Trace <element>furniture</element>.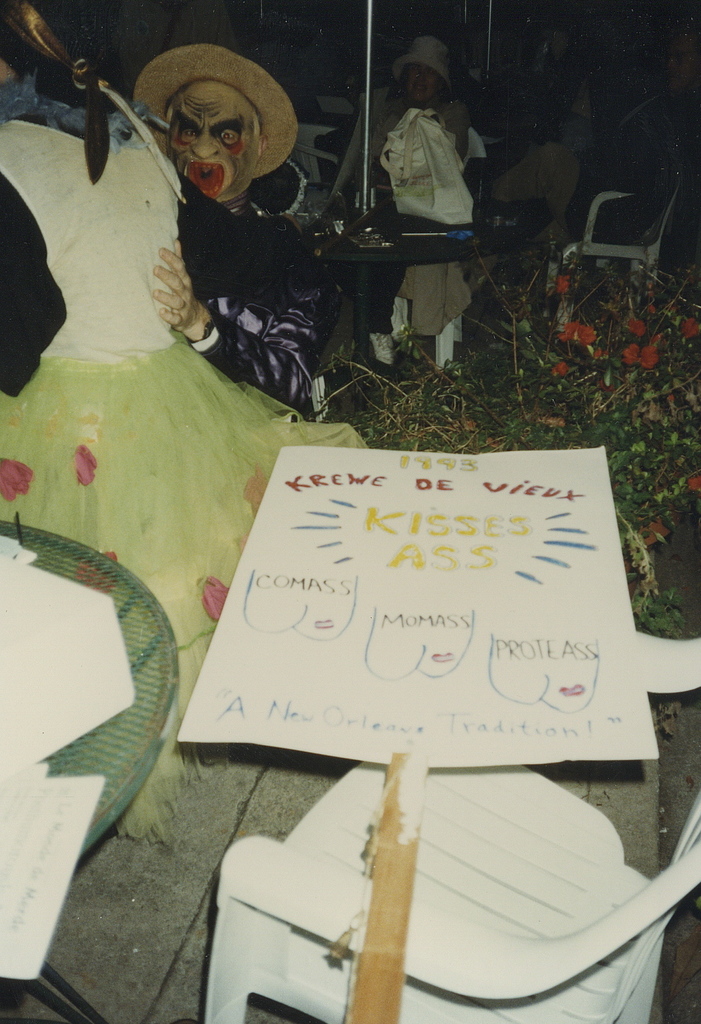
Traced to {"x1": 0, "y1": 522, "x2": 181, "y2": 1023}.
